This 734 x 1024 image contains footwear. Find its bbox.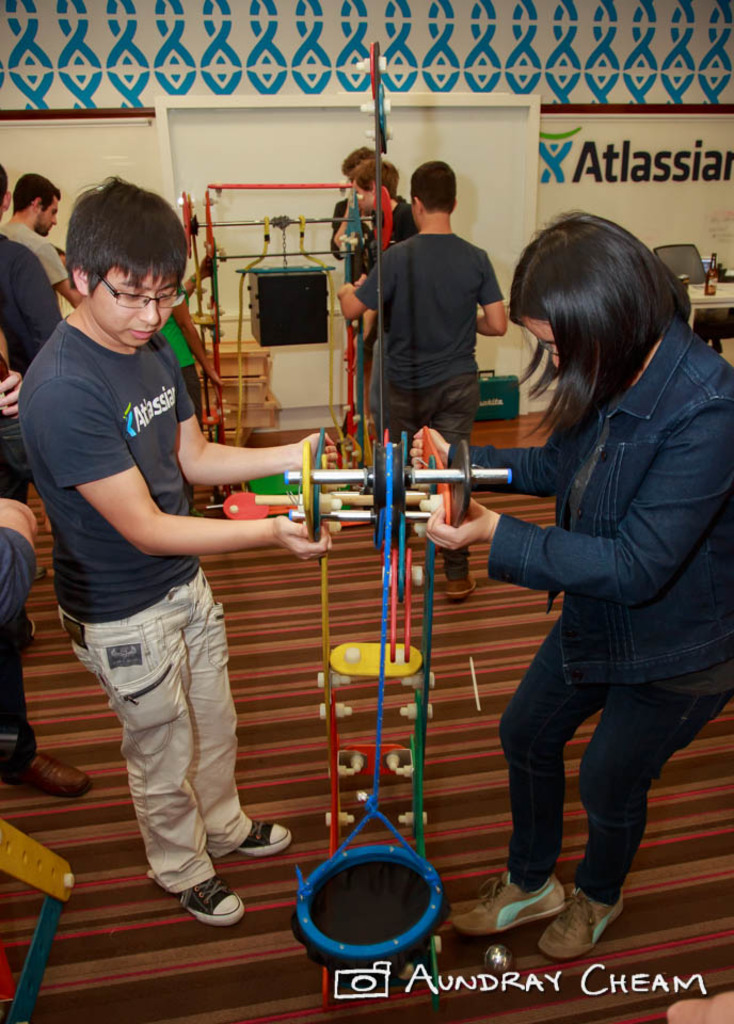
rect(235, 817, 299, 863).
